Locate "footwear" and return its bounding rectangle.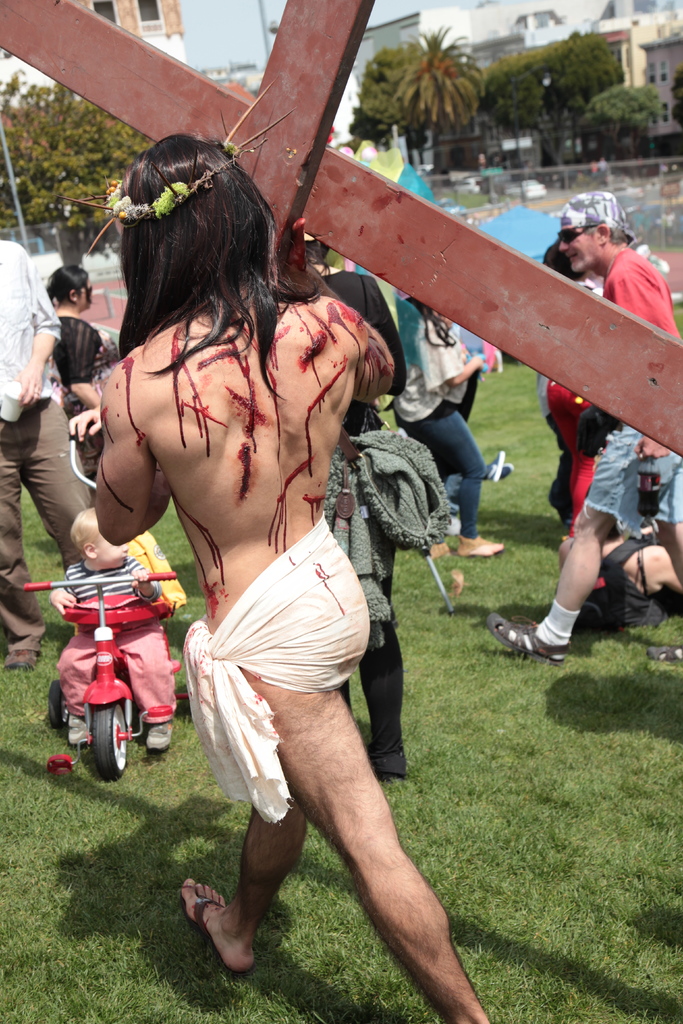
<box>507,606,606,670</box>.
